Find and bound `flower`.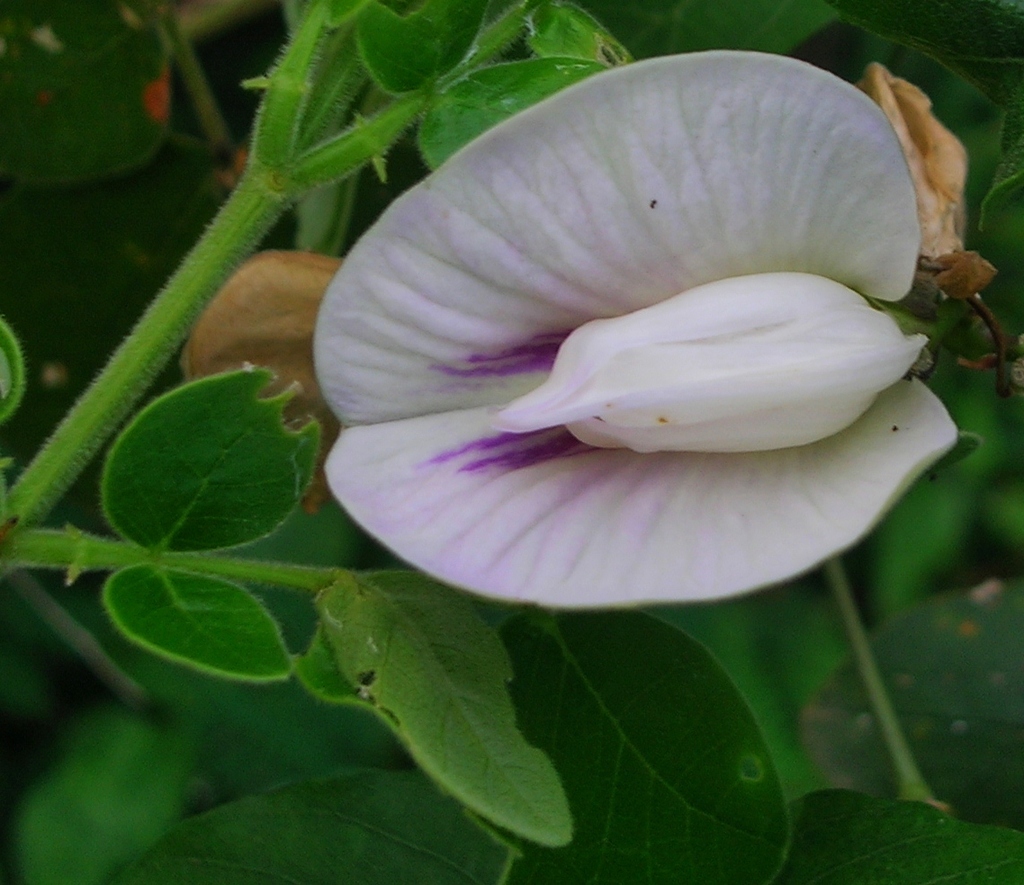
Bound: 294/65/988/659.
